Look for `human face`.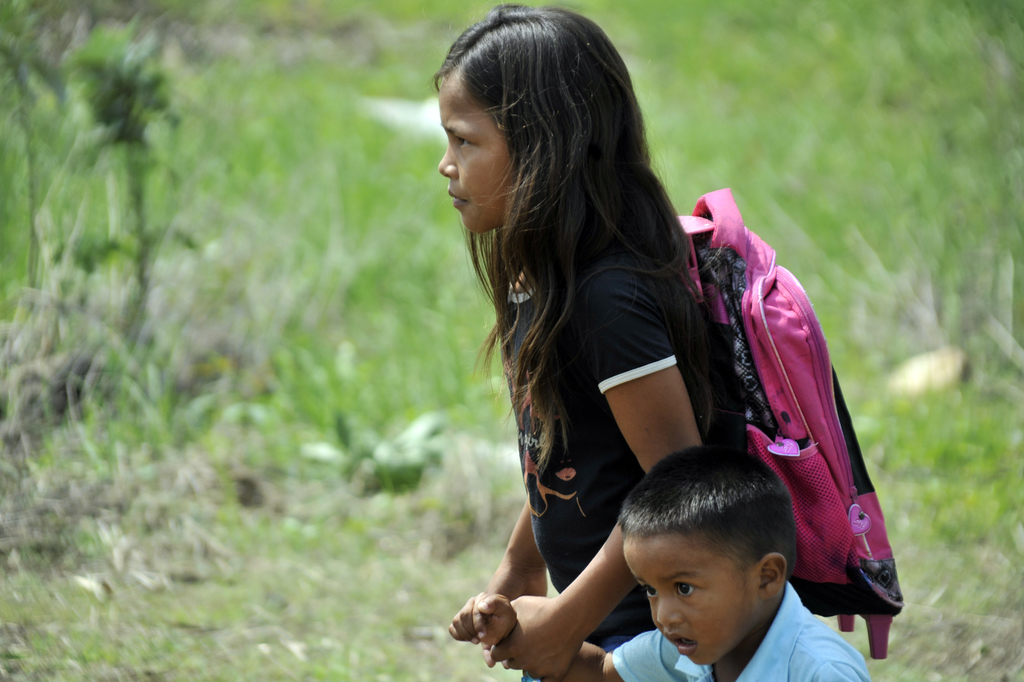
Found: l=438, t=73, r=512, b=229.
